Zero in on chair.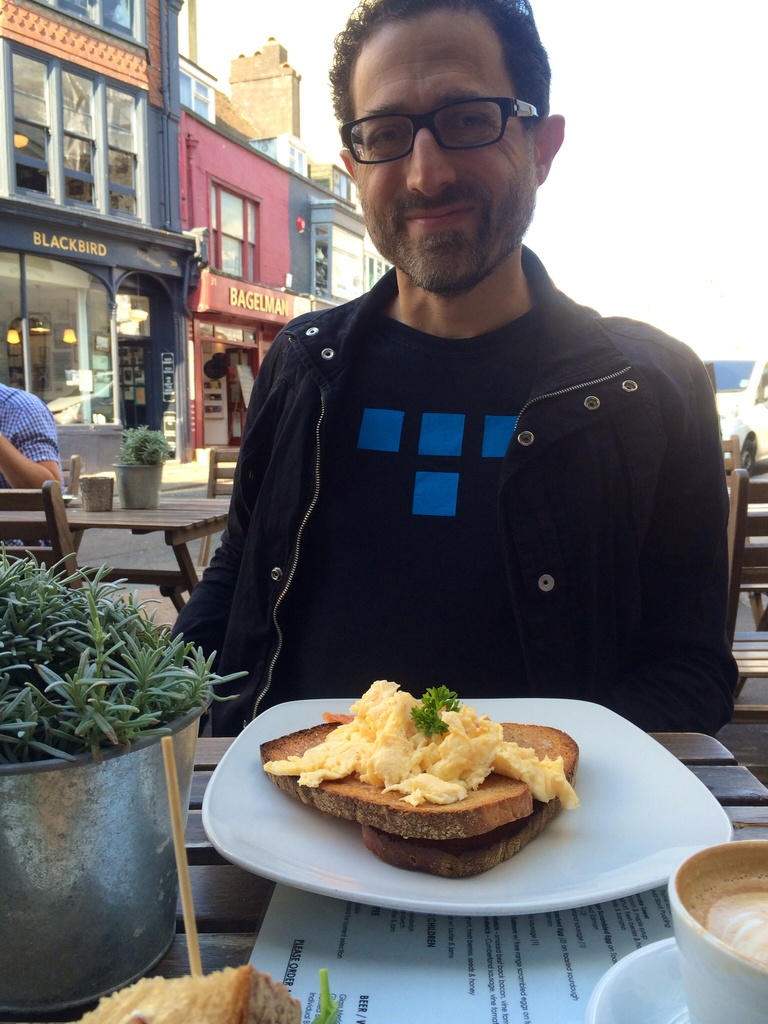
Zeroed in: 0,479,84,592.
